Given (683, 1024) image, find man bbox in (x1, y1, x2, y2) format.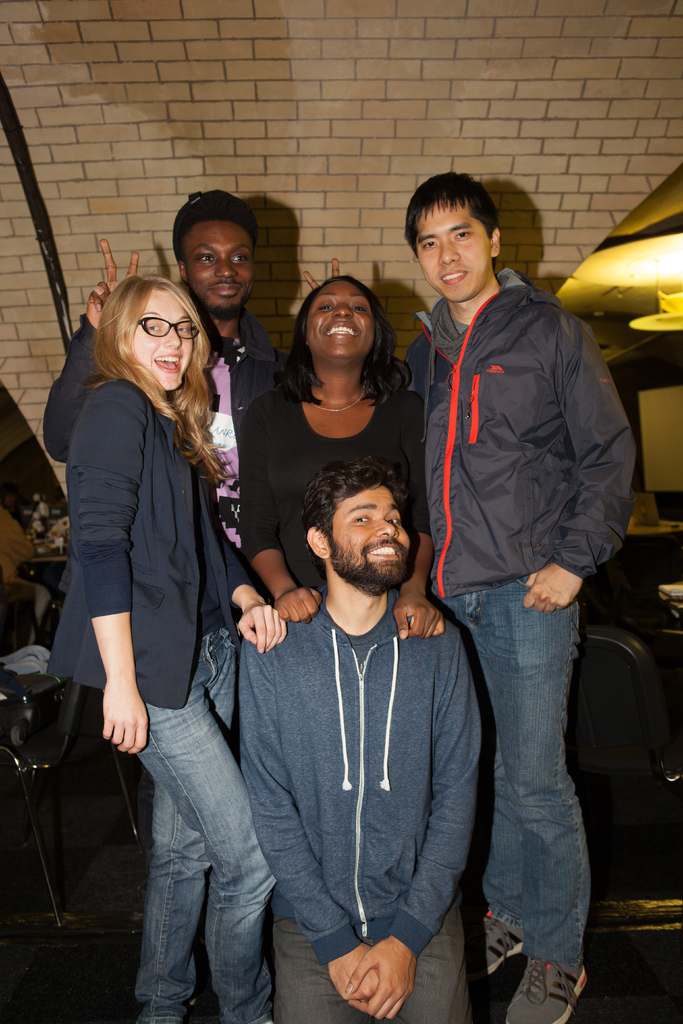
(213, 440, 511, 1012).
